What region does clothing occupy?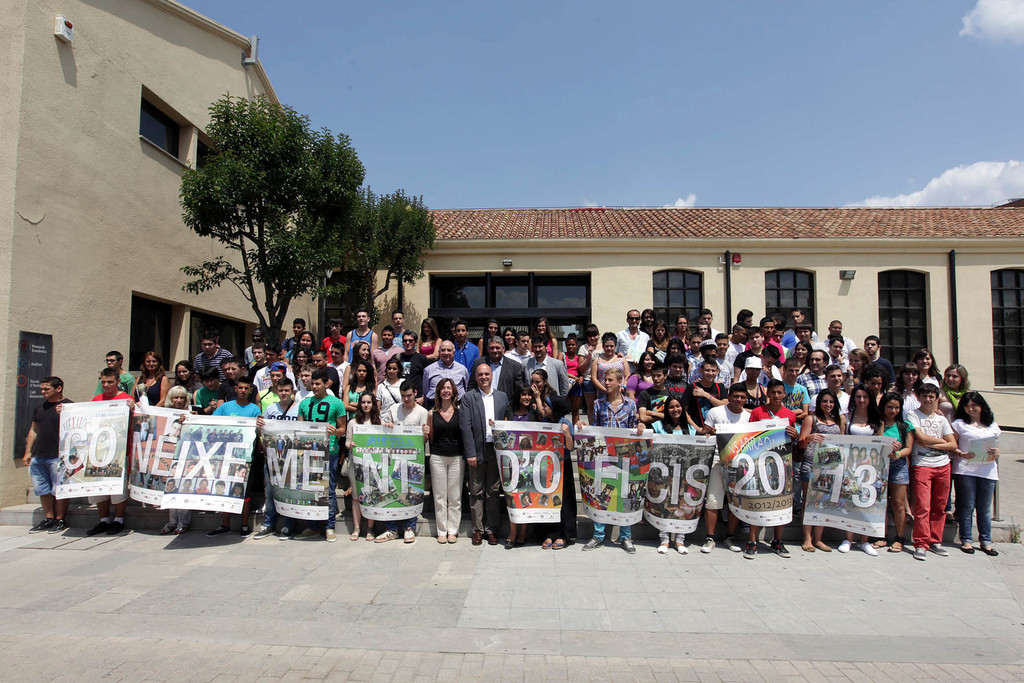
crop(84, 393, 140, 515).
